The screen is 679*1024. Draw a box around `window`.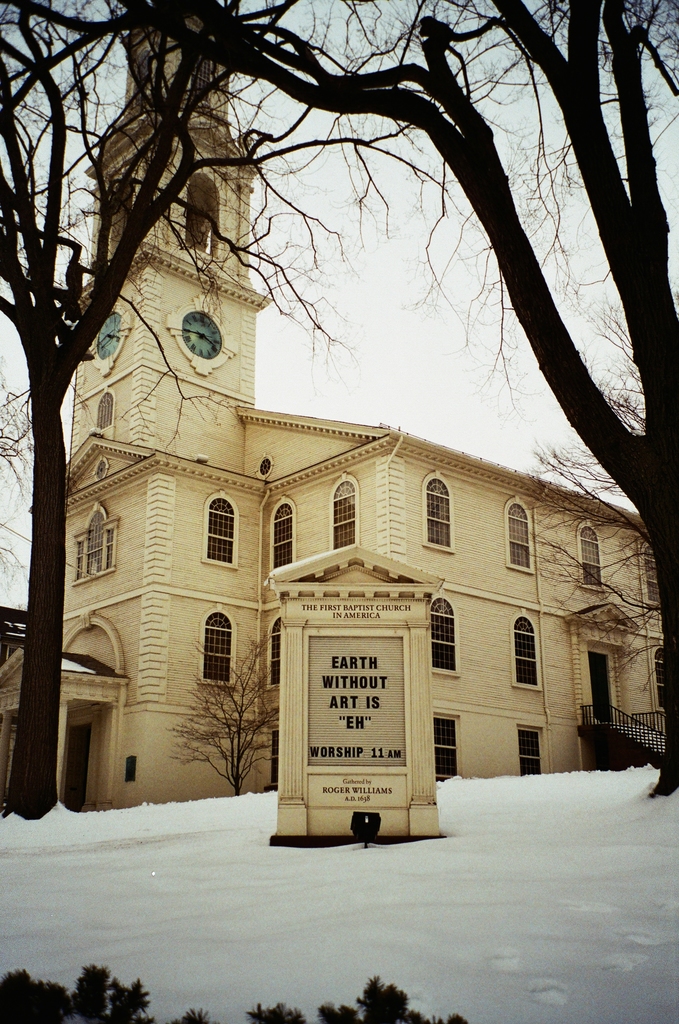
508/616/545/690.
